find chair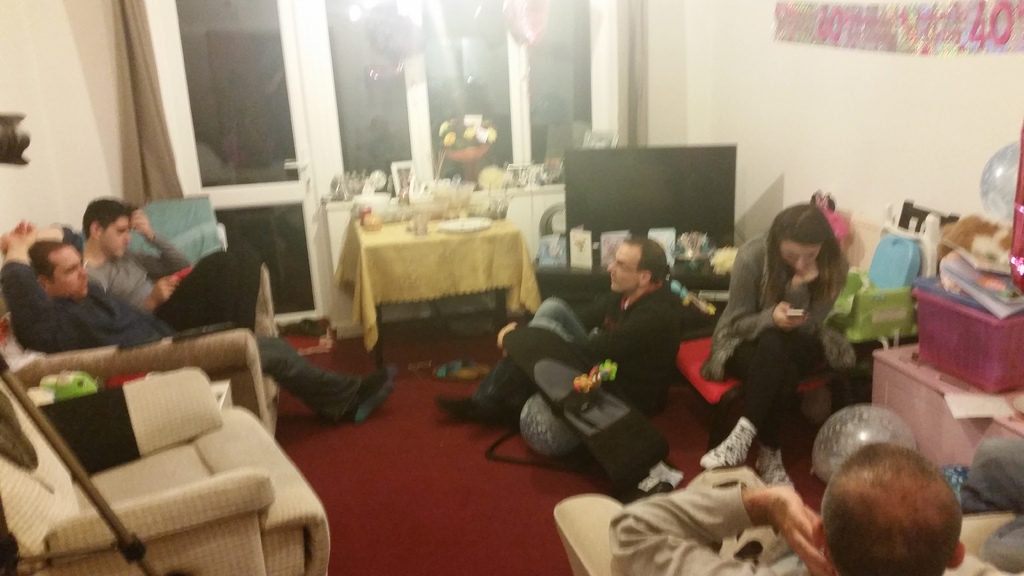
crop(13, 249, 312, 434)
